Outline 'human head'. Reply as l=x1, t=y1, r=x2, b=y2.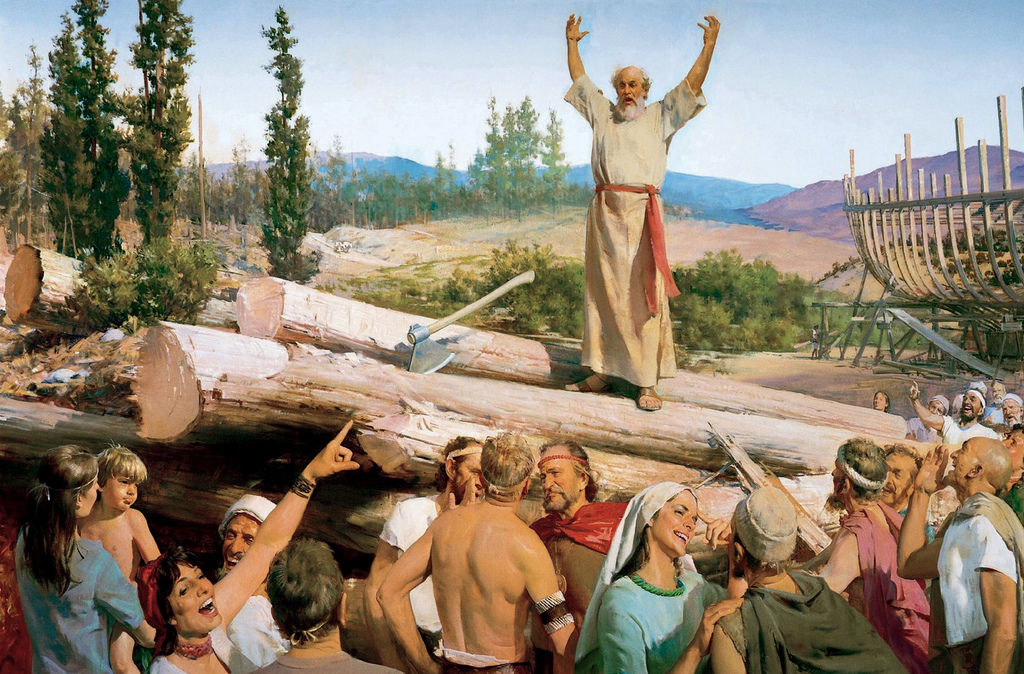
l=624, t=483, r=698, b=557.
